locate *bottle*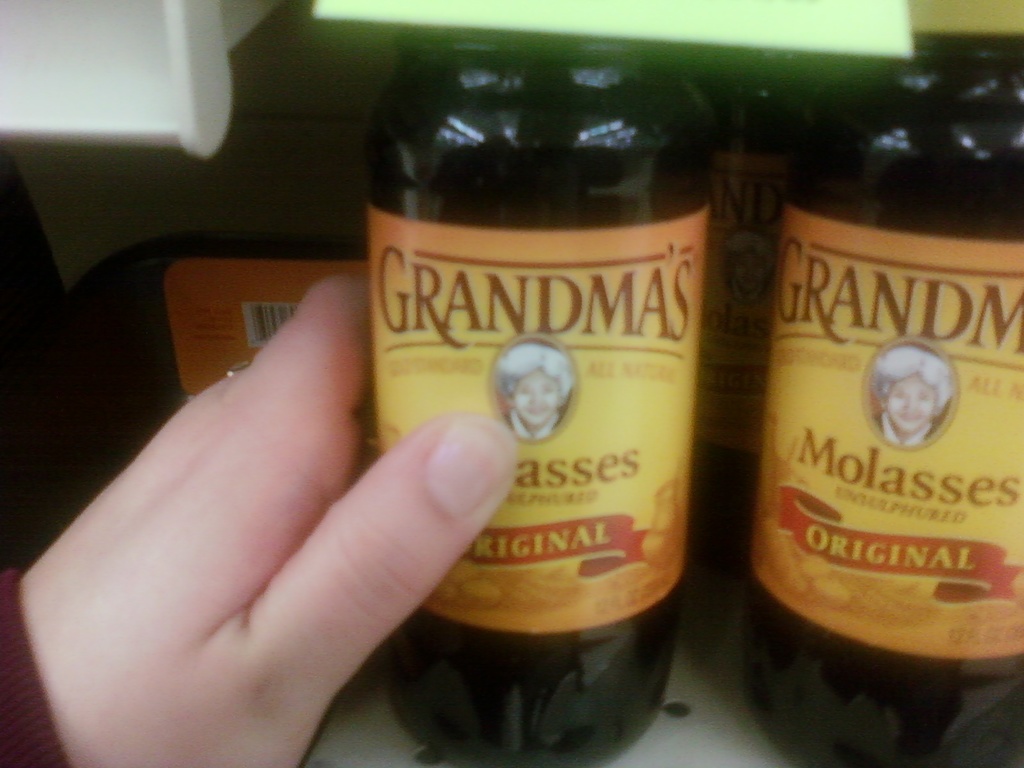
bbox(2, 240, 380, 573)
